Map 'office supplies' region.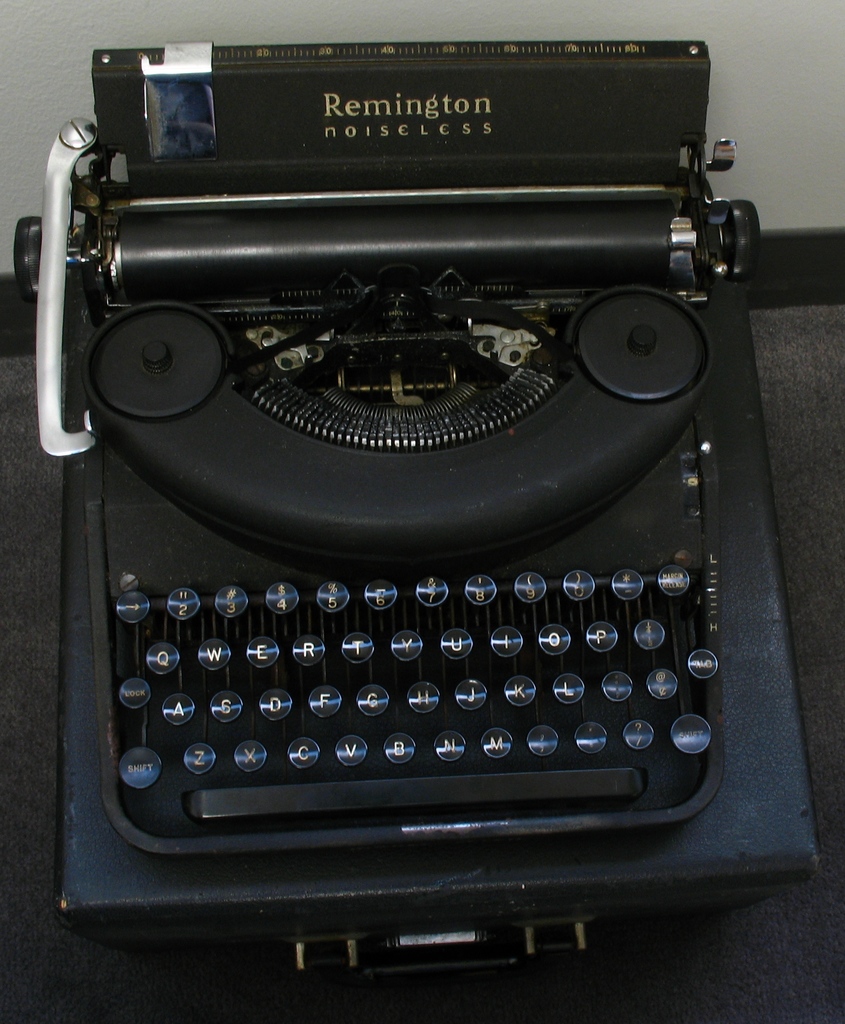
Mapped to <region>2, 43, 789, 933</region>.
